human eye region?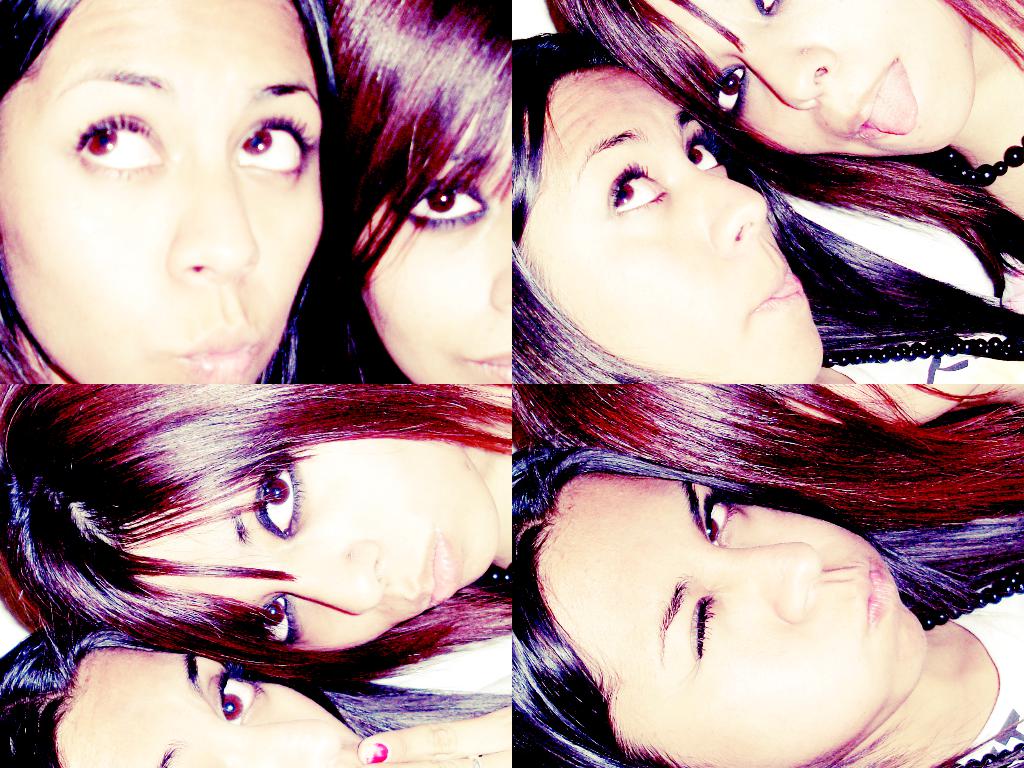
[395, 175, 495, 228]
